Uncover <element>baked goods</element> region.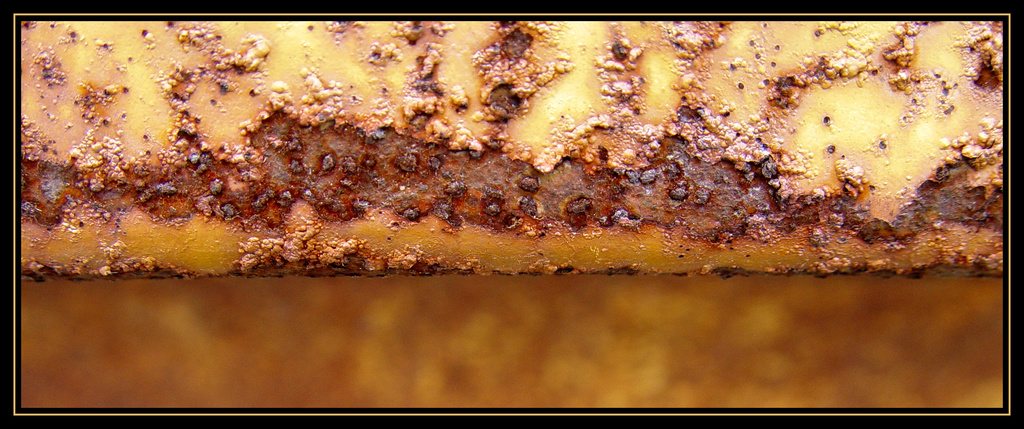
Uncovered: <bbox>19, 21, 1002, 282</bbox>.
